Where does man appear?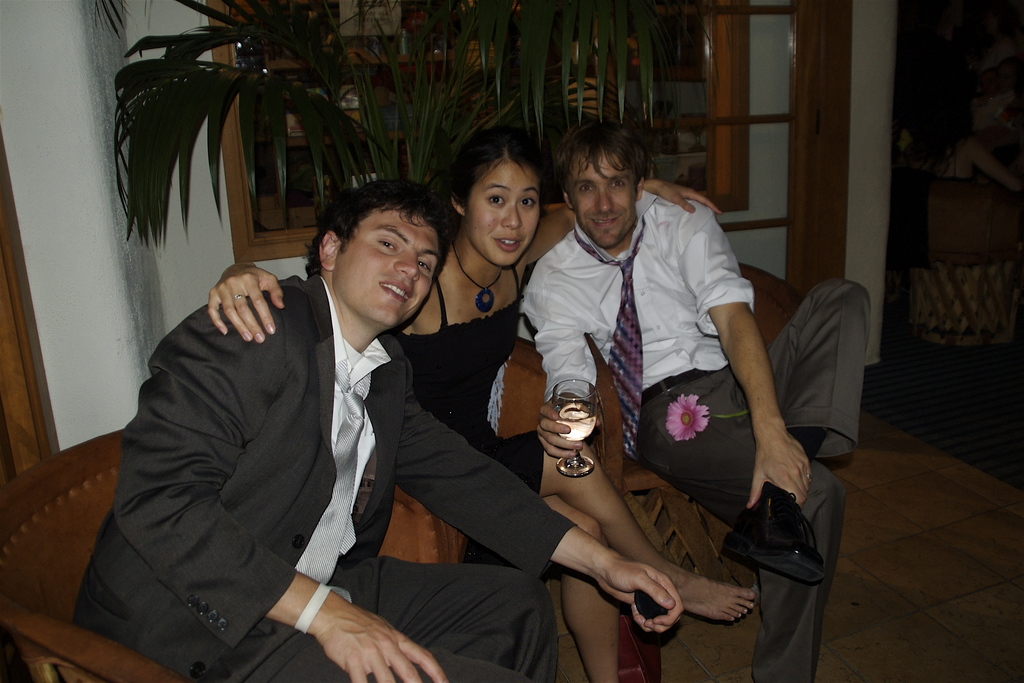
Appears at 519/123/869/682.
